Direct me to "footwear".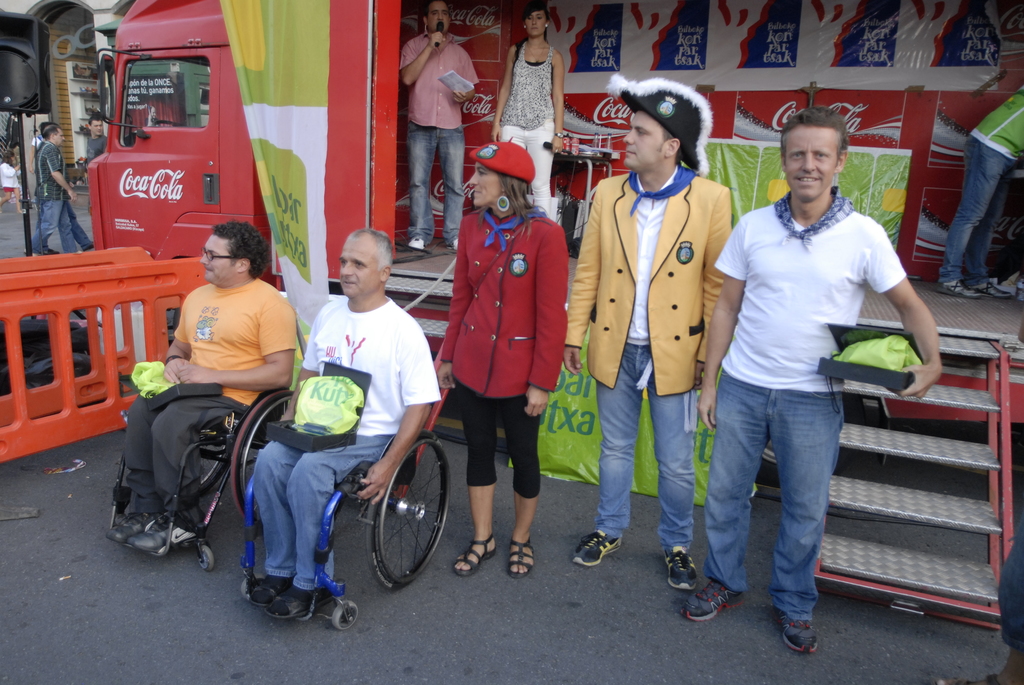
Direction: bbox=(126, 516, 173, 552).
